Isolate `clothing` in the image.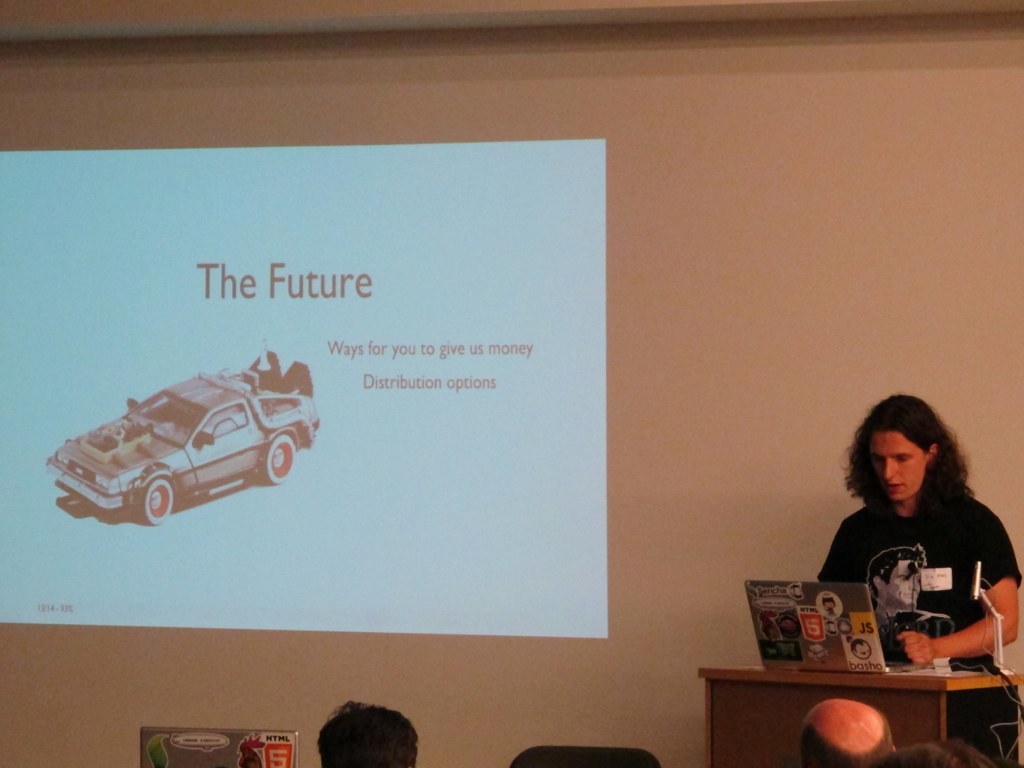
Isolated region: region(817, 465, 1007, 670).
